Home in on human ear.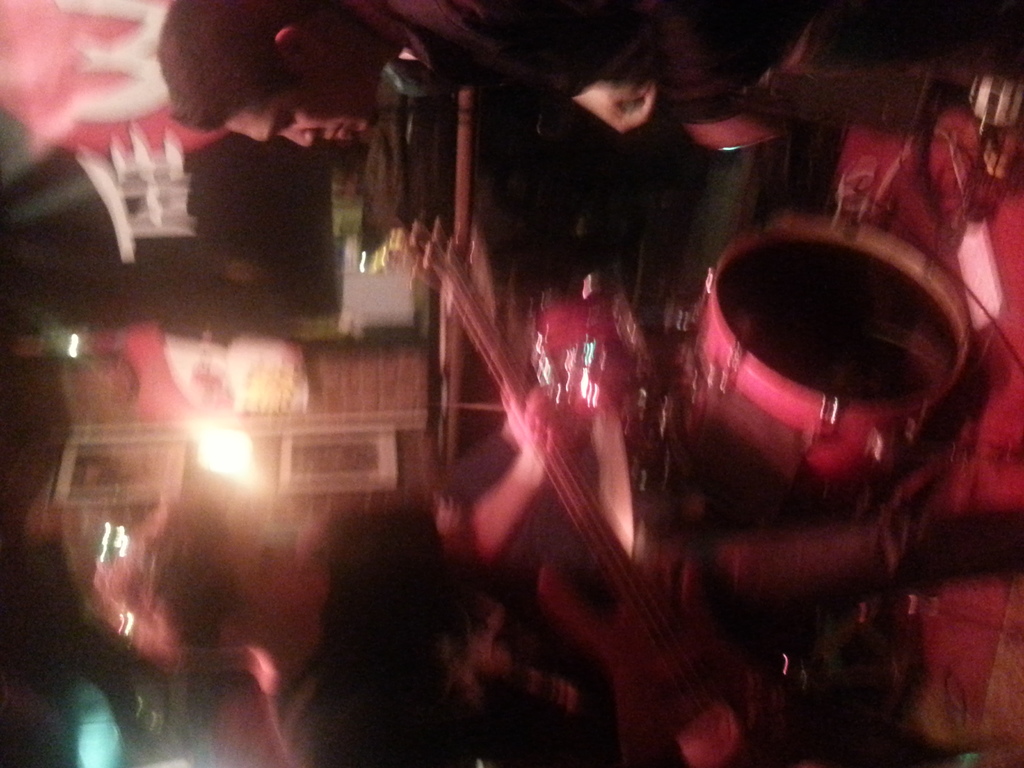
Homed in at (278,28,326,57).
